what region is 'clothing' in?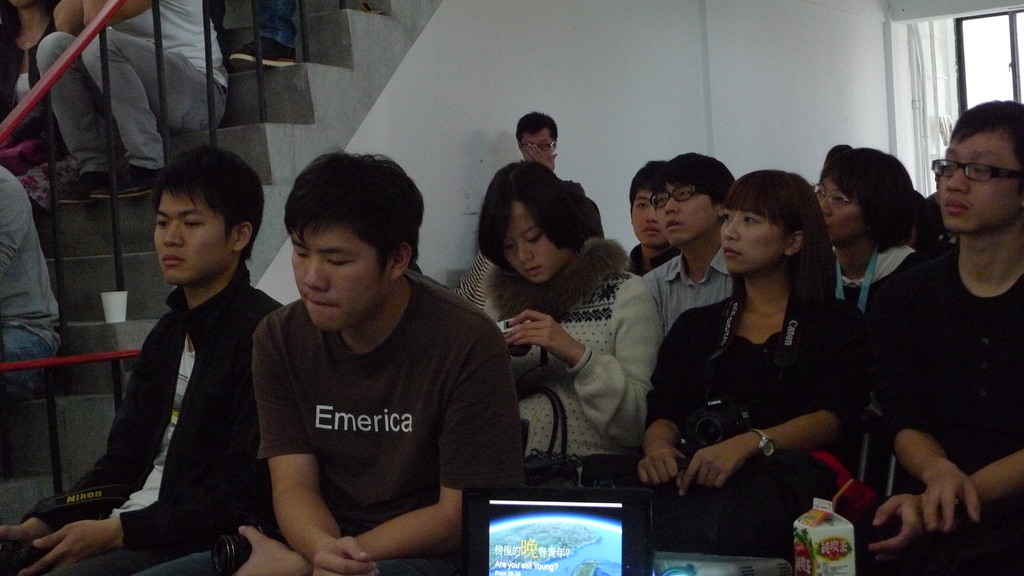
rect(458, 227, 664, 495).
